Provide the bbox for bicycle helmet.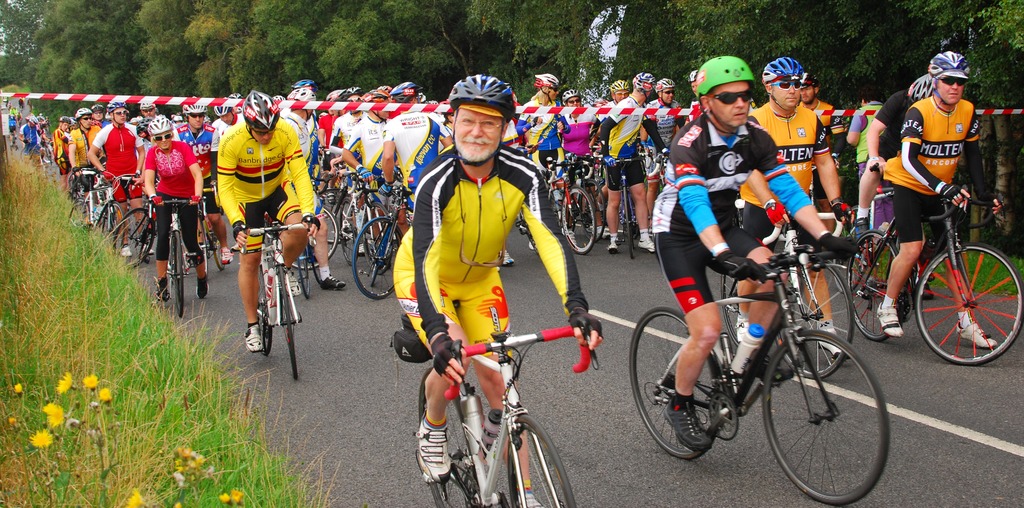
l=932, t=49, r=963, b=70.
